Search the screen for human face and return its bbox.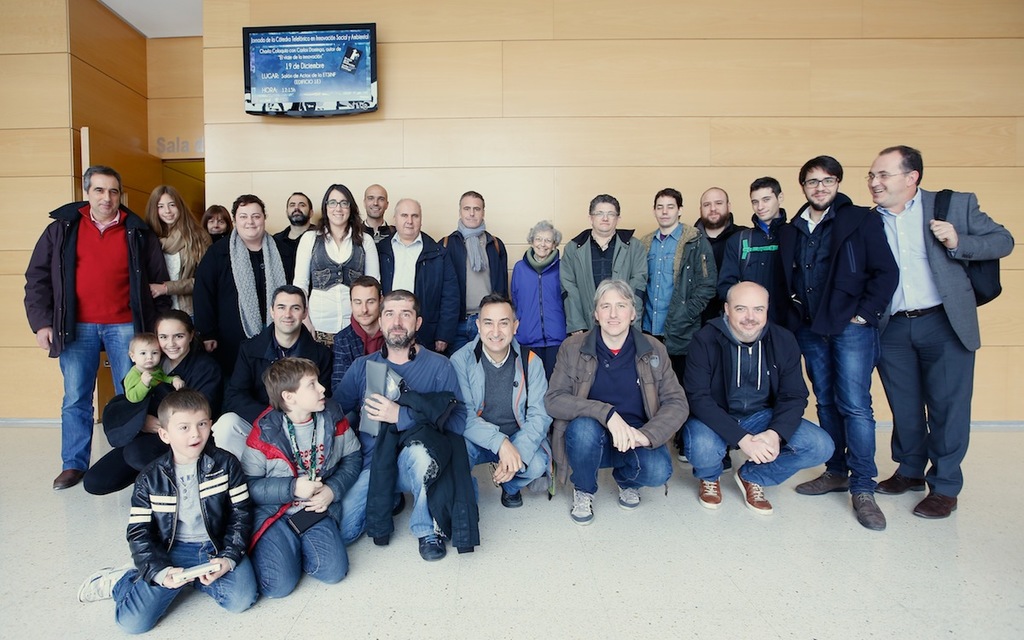
Found: rect(596, 288, 628, 336).
